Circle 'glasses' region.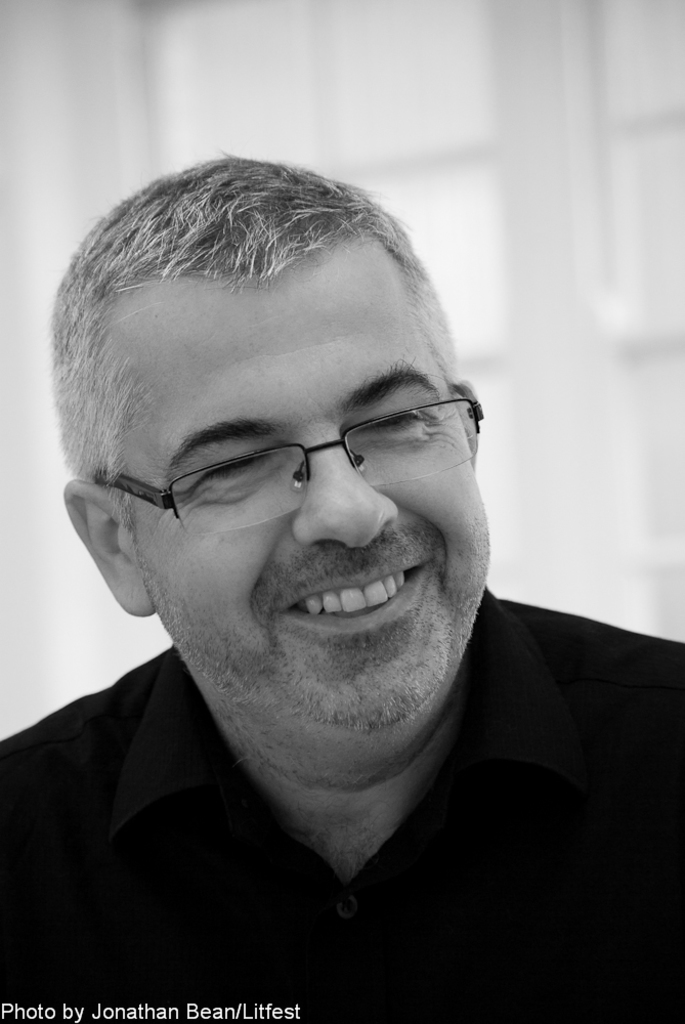
Region: [x1=95, y1=382, x2=490, y2=534].
